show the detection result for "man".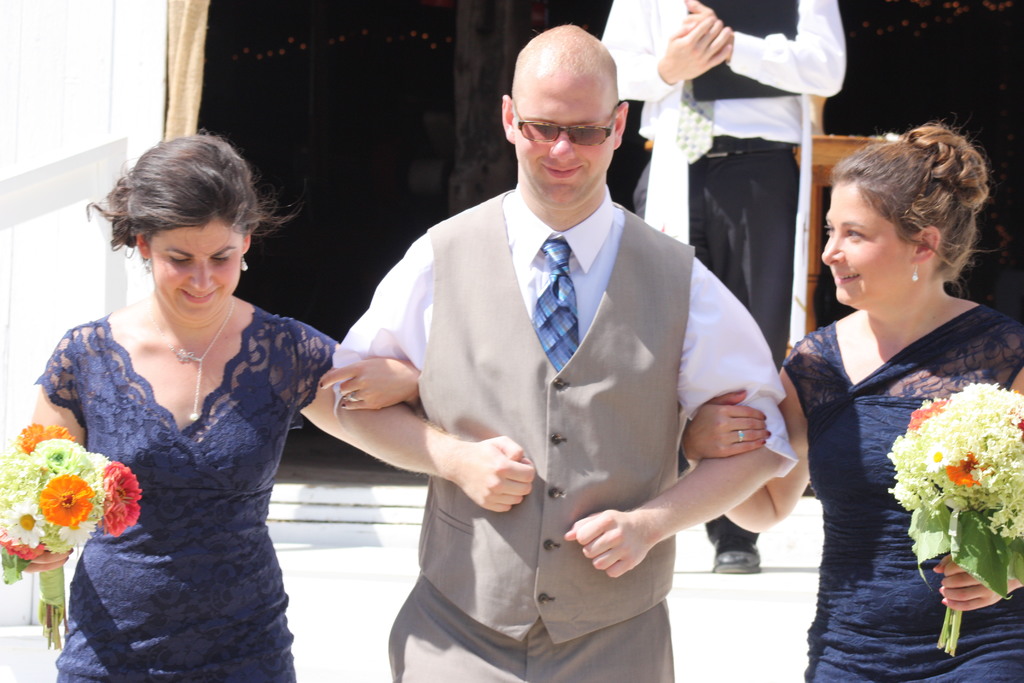
bbox=(601, 0, 845, 573).
